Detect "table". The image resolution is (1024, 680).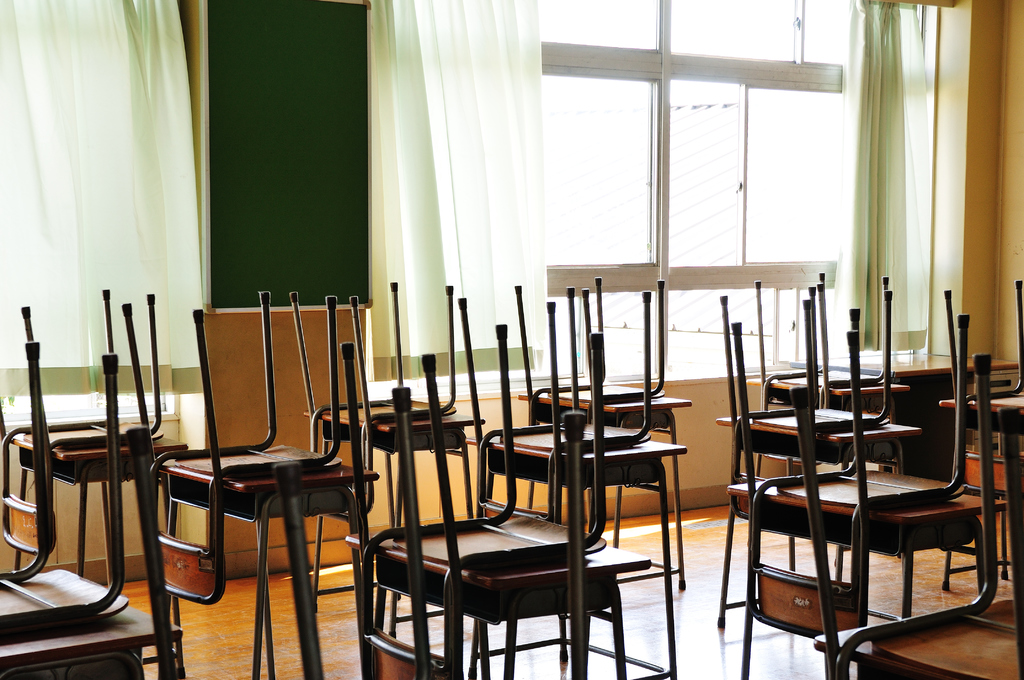
(x1=761, y1=366, x2=908, y2=426).
